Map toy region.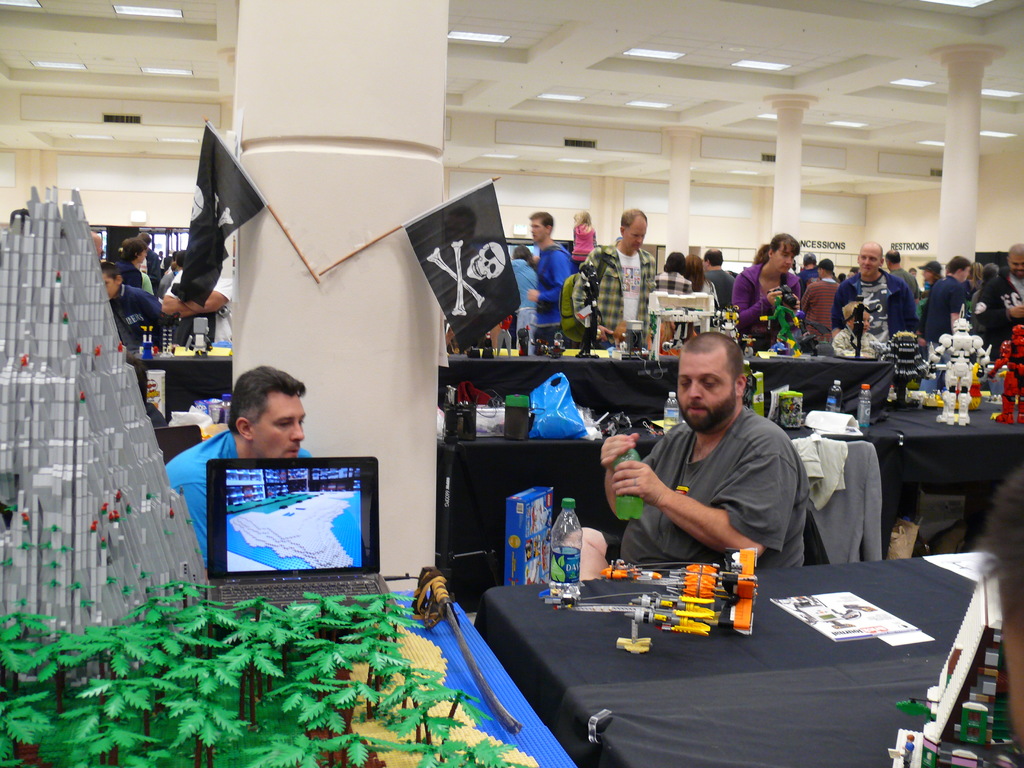
Mapped to (x1=723, y1=543, x2=764, y2=637).
